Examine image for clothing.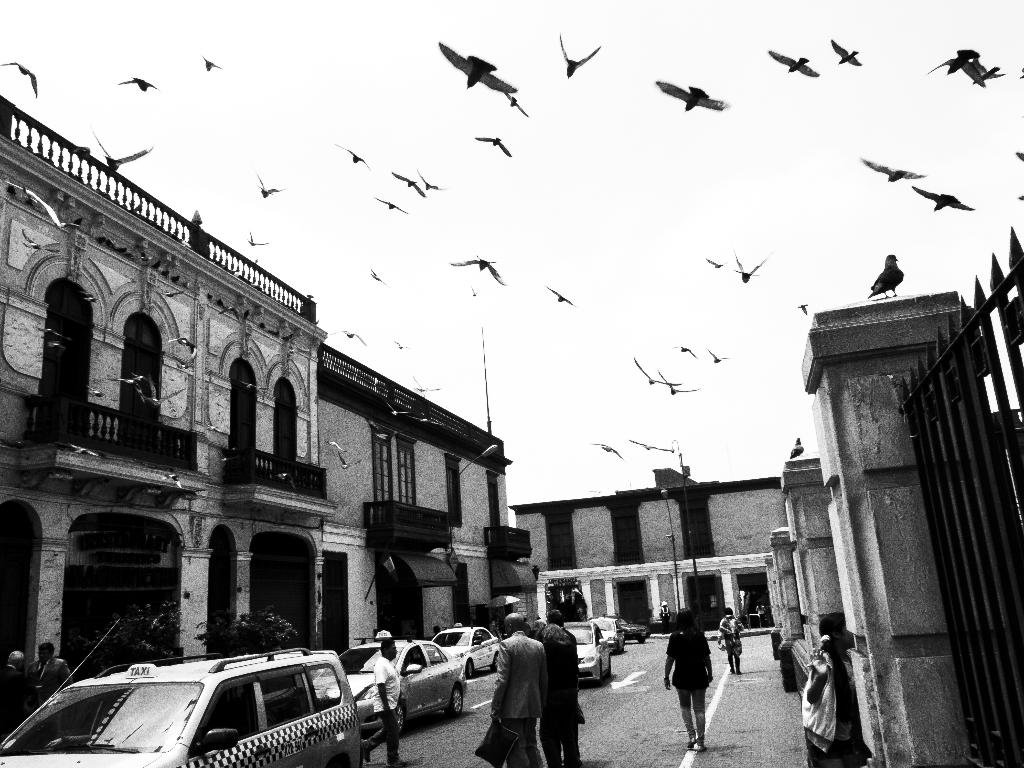
Examination result: (525, 621, 532, 636).
